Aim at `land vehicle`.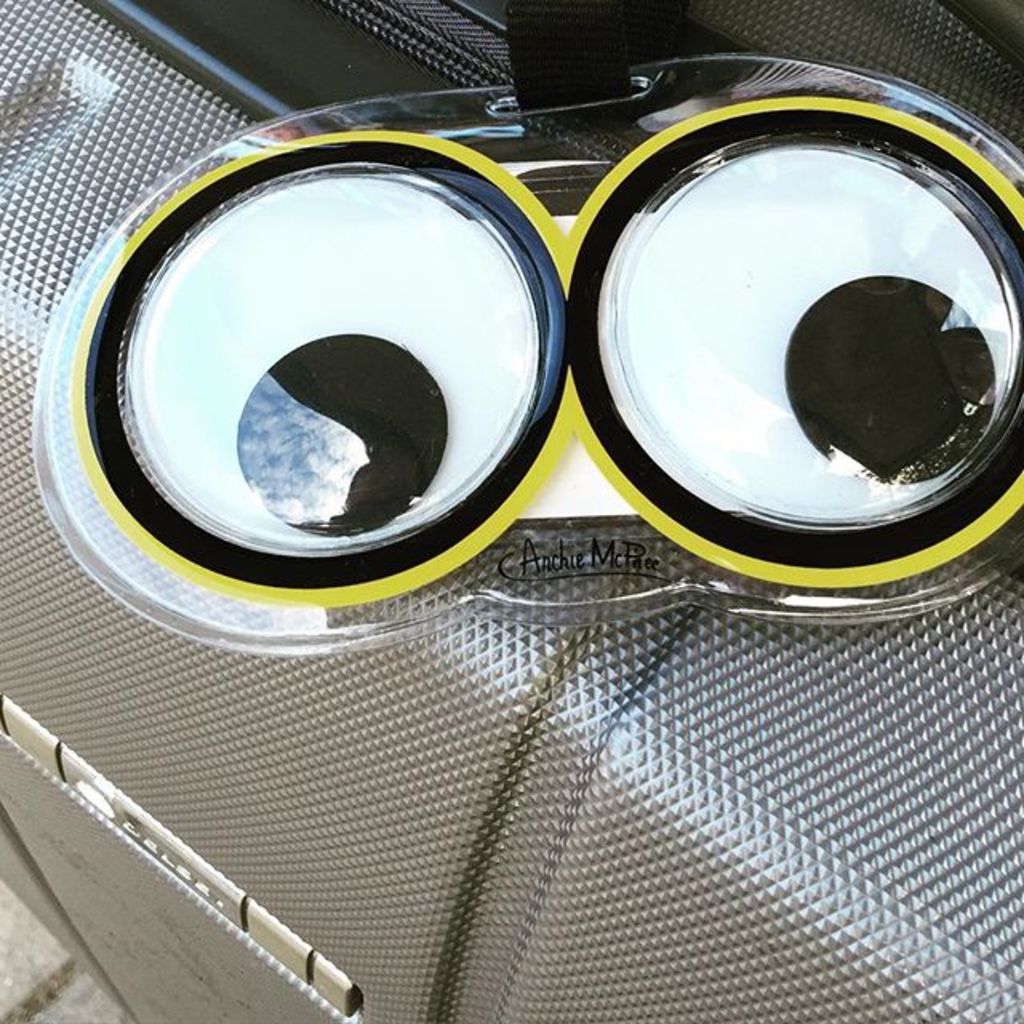
Aimed at rect(0, 0, 1022, 1022).
